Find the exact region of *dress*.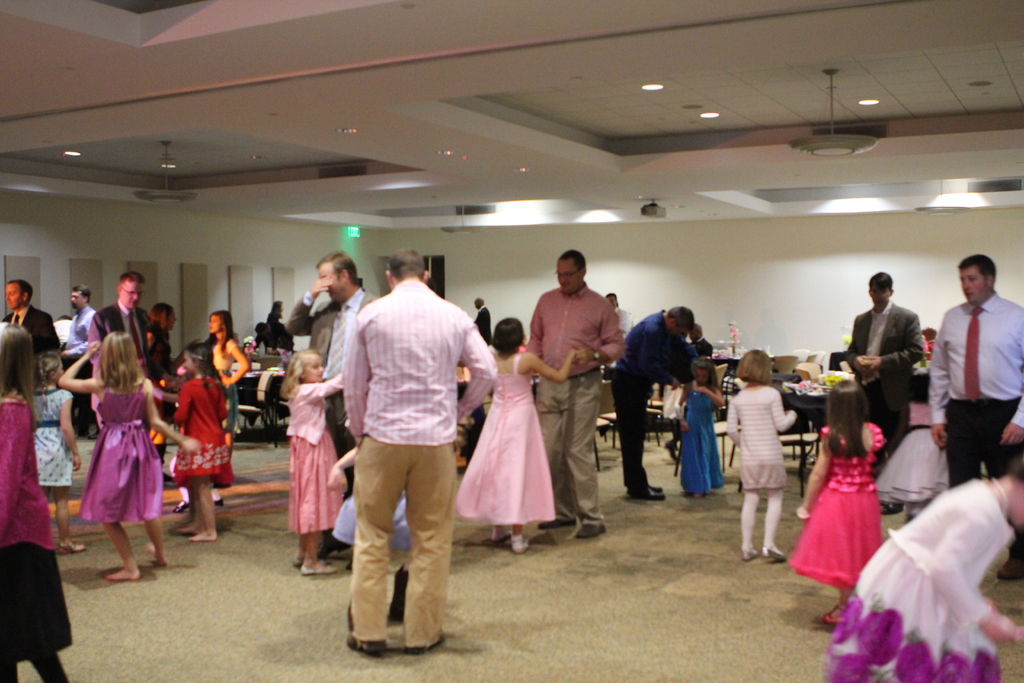
Exact region: [454,349,556,522].
